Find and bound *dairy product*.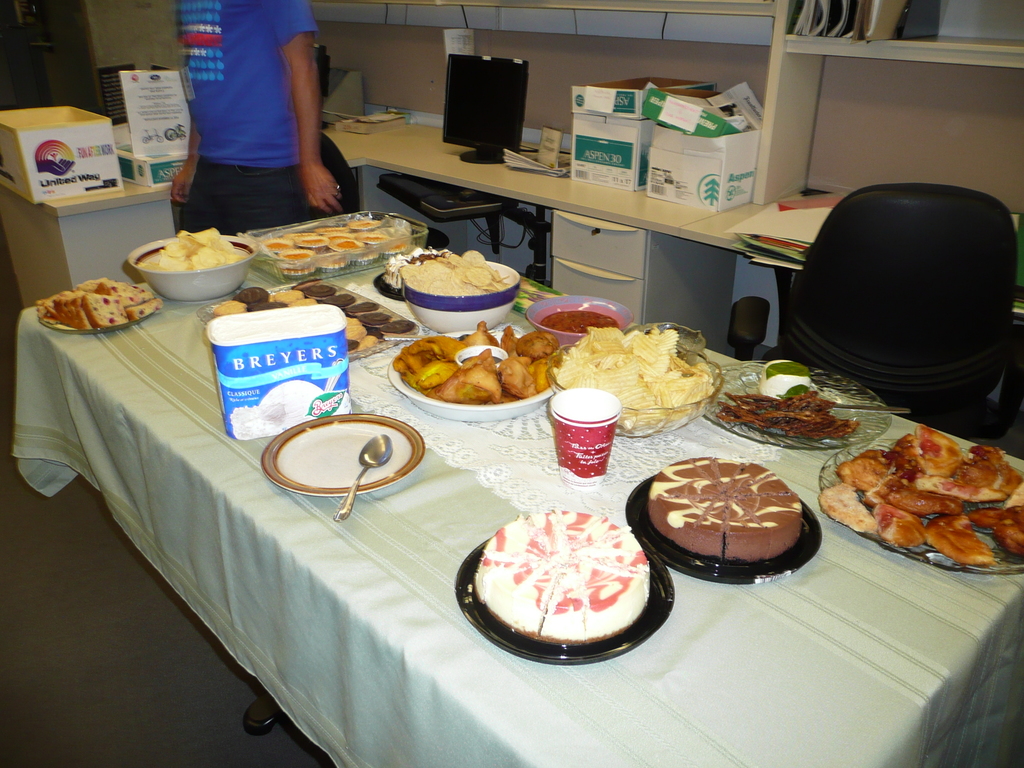
Bound: (left=64, top=280, right=148, bottom=327).
